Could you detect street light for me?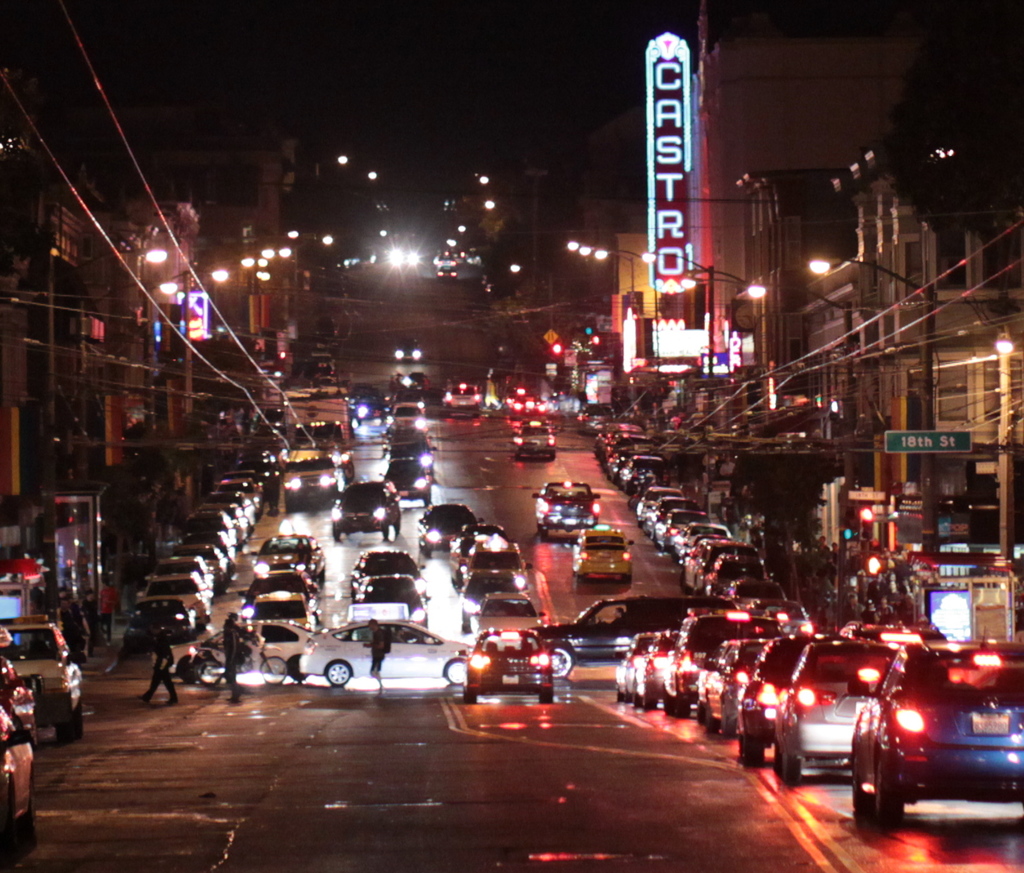
Detection result: box=[589, 250, 640, 379].
